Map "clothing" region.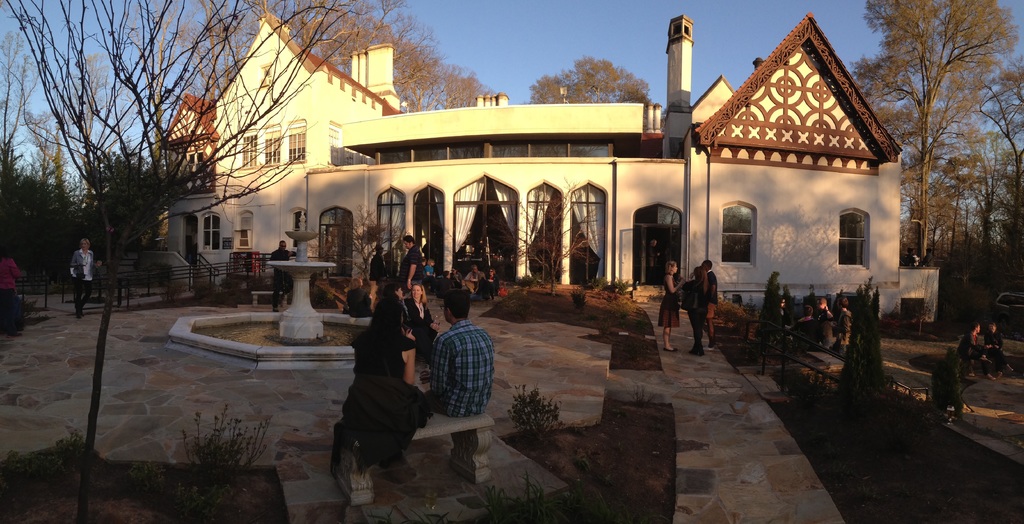
Mapped to [left=479, top=273, right=504, bottom=297].
